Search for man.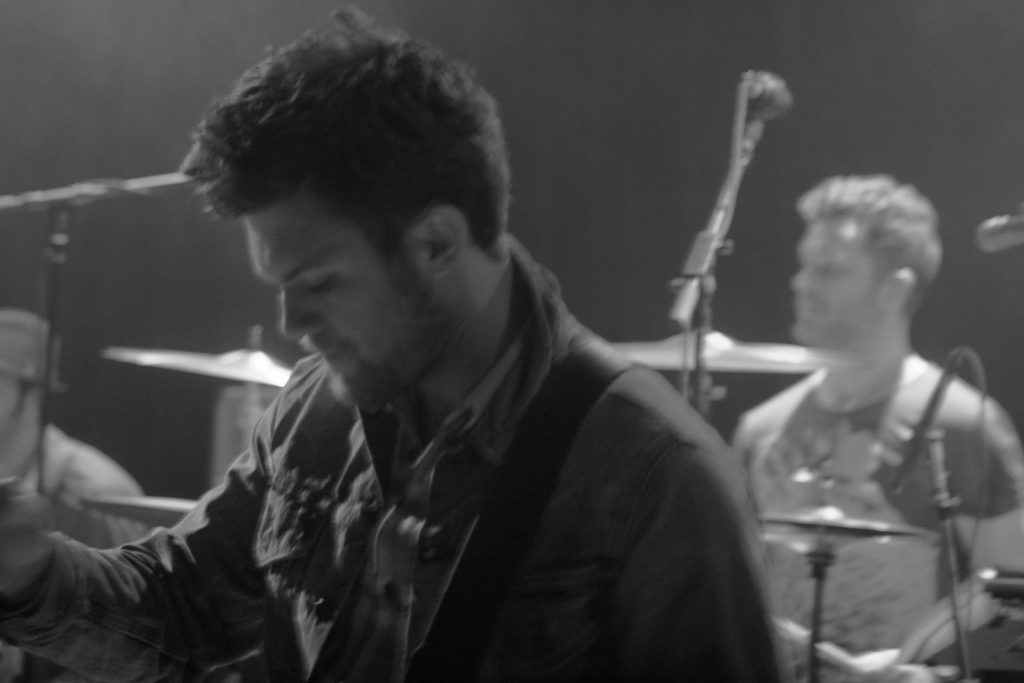
Found at bbox=[49, 53, 842, 666].
